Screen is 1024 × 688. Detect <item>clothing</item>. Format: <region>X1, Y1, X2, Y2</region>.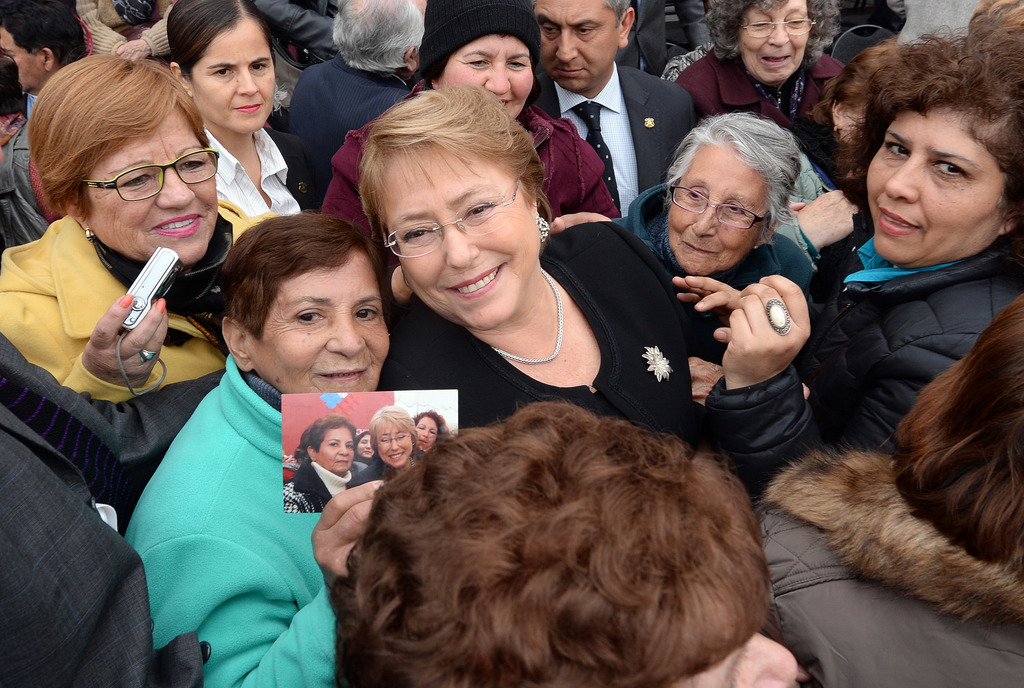
<region>67, 0, 173, 62</region>.
